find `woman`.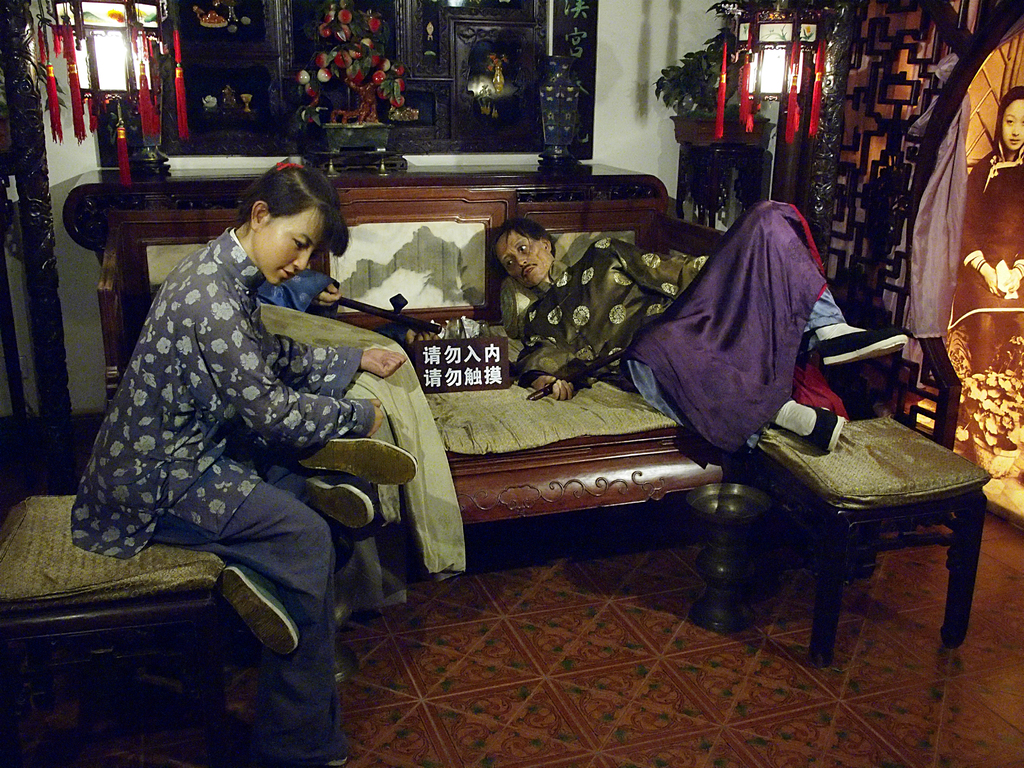
bbox(959, 94, 1023, 477).
